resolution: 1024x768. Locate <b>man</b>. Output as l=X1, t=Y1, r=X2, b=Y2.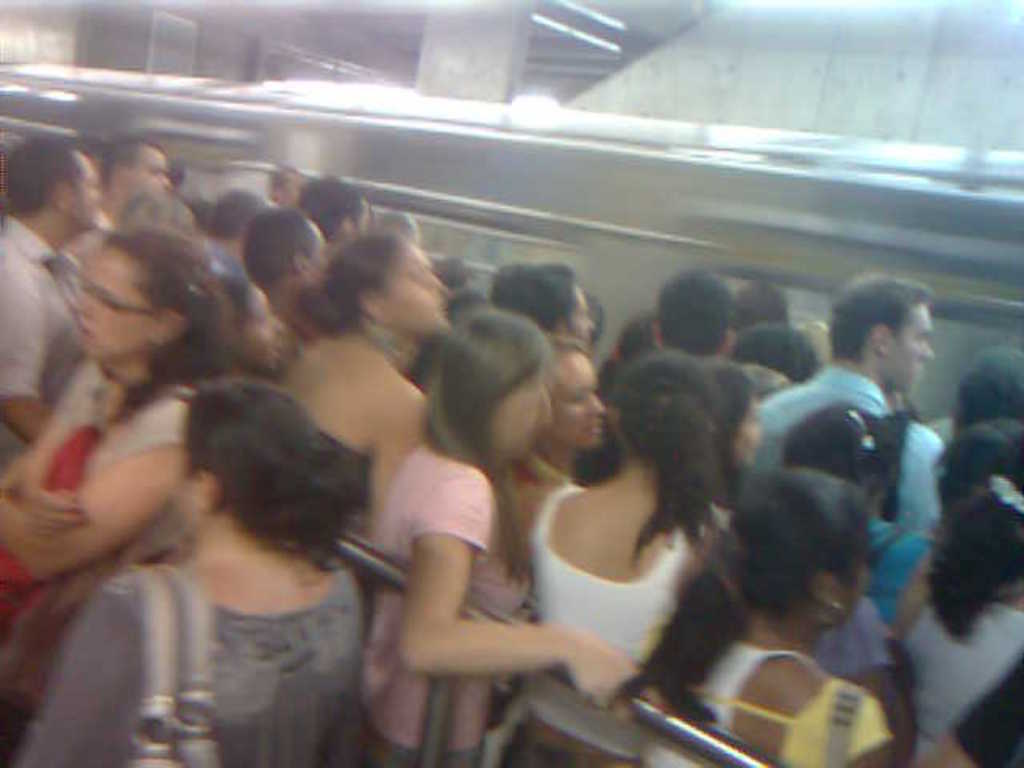
l=0, t=133, r=106, b=469.
